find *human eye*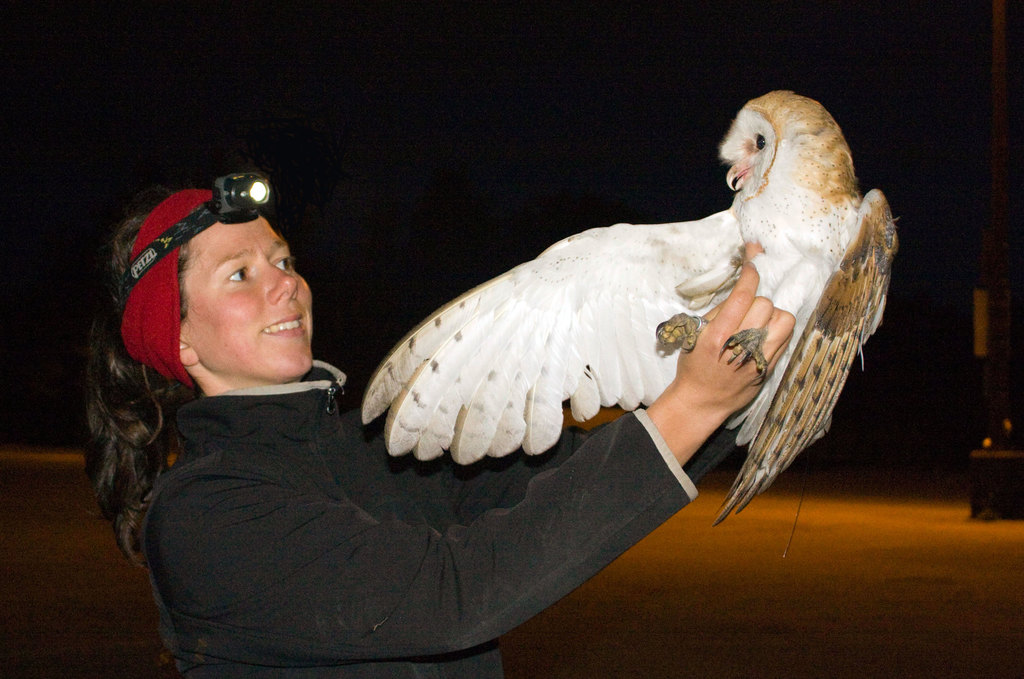
box=[223, 268, 246, 285]
